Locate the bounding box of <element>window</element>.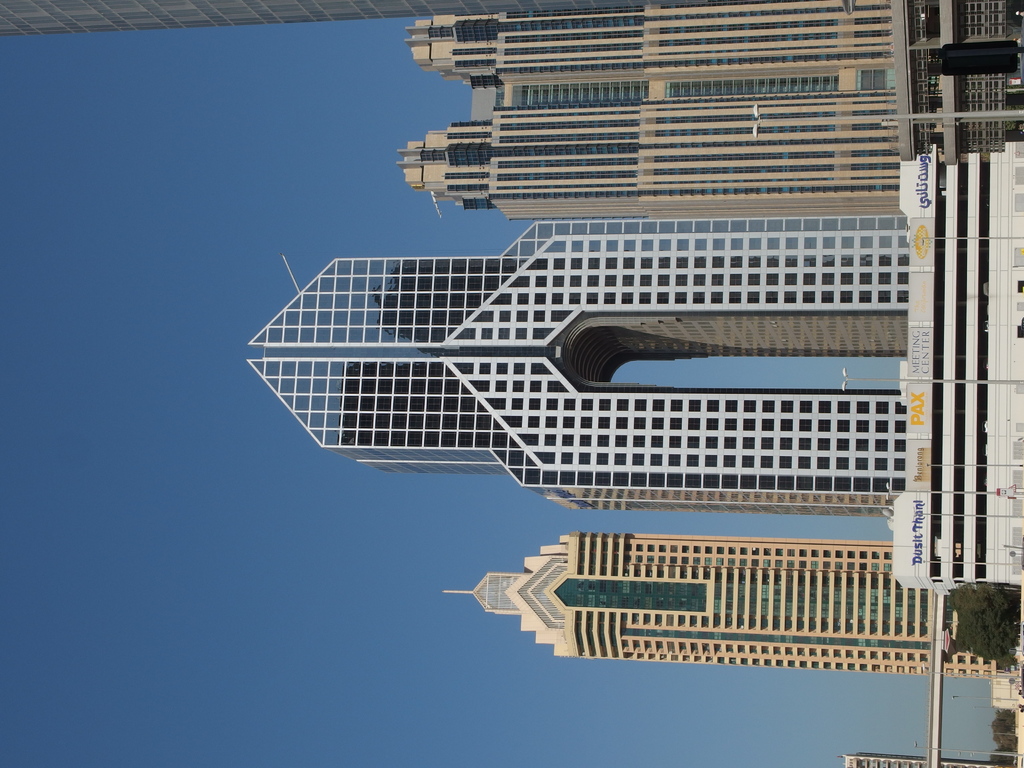
Bounding box: [left=803, top=272, right=813, bottom=284].
